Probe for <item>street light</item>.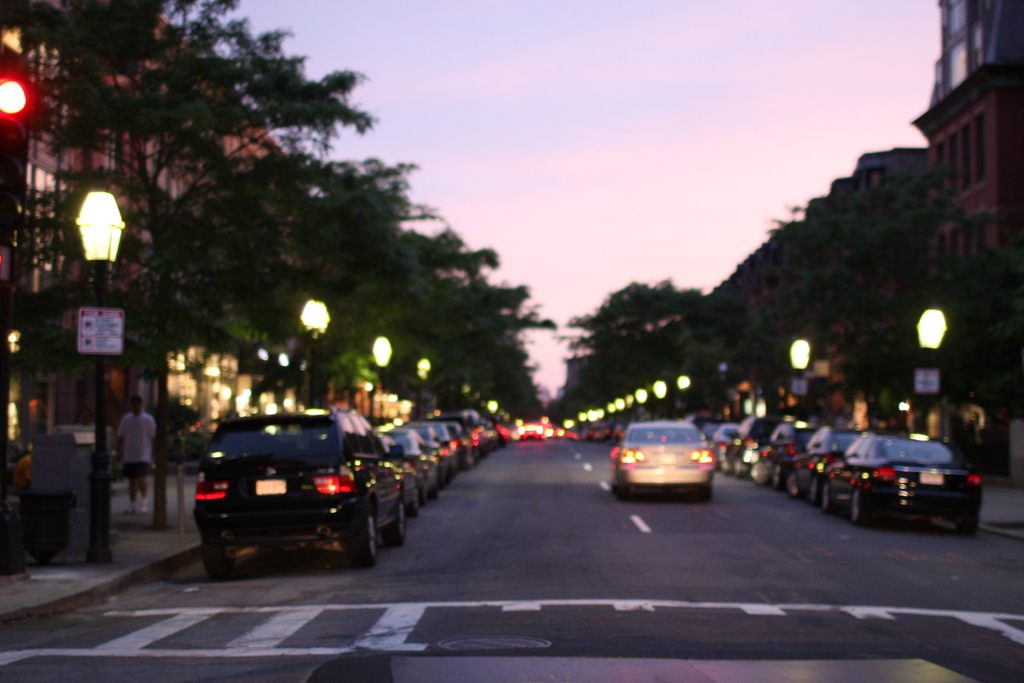
Probe result: 304 300 330 432.
